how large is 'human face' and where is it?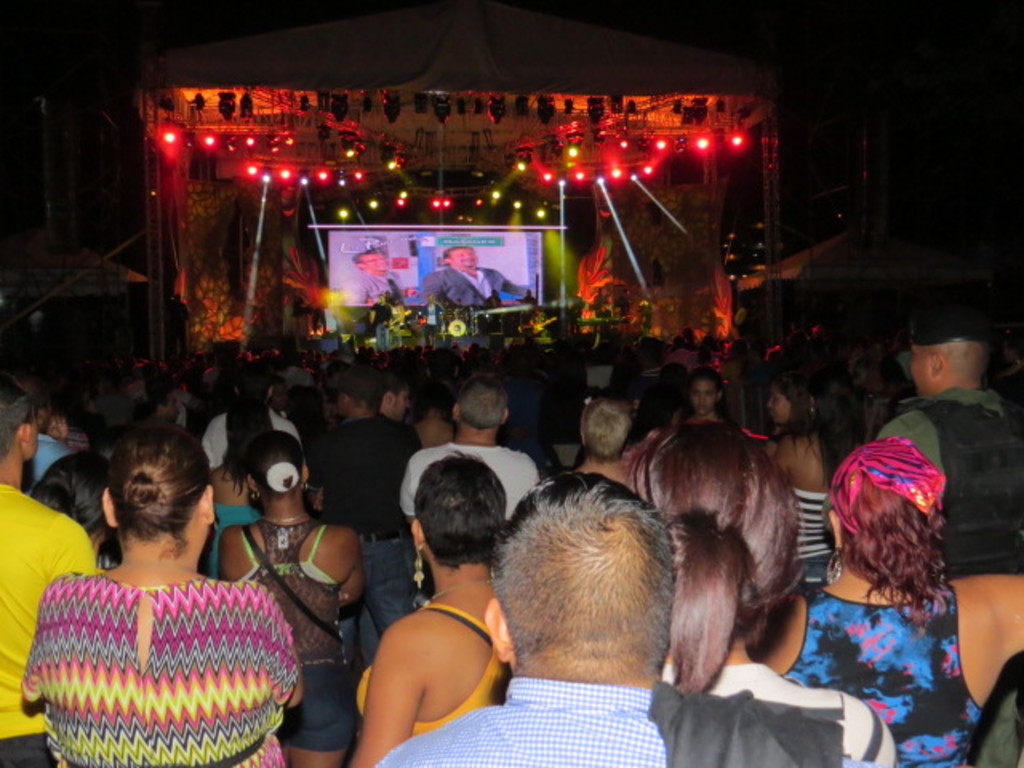
Bounding box: 24/421/38/459.
